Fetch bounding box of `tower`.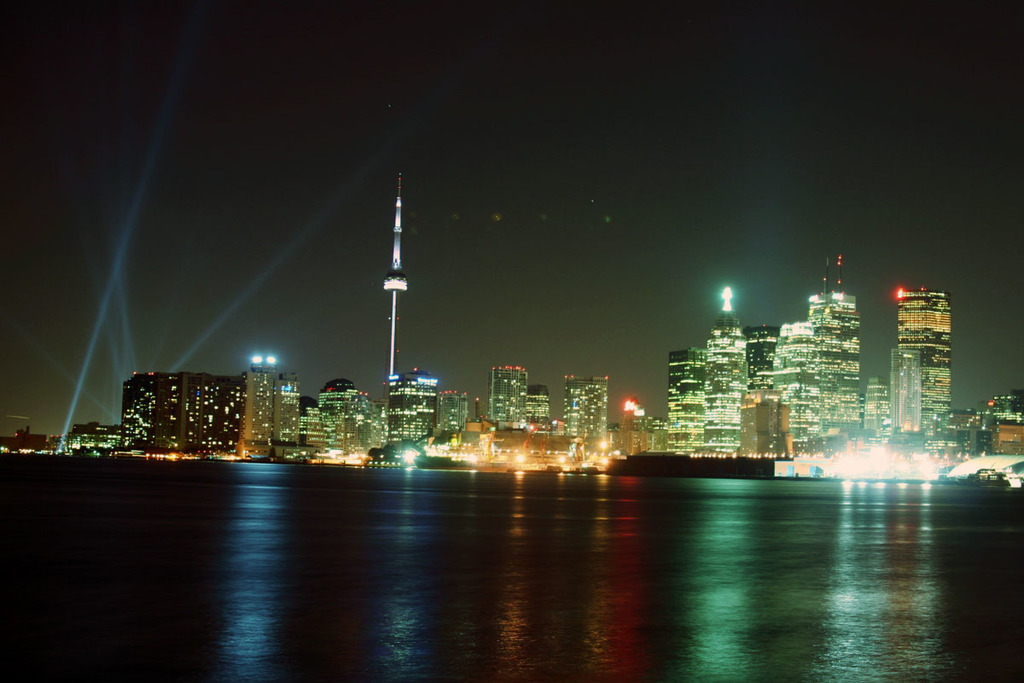
Bbox: (346,174,432,392).
